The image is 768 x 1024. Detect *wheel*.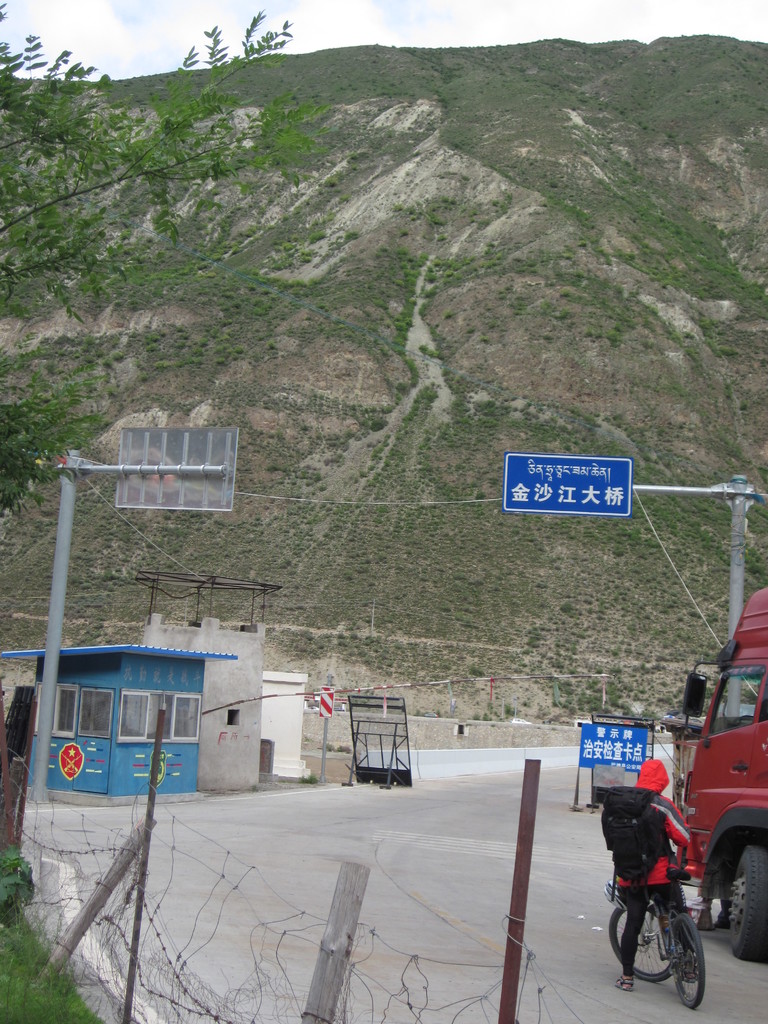
Detection: 607 905 677 977.
